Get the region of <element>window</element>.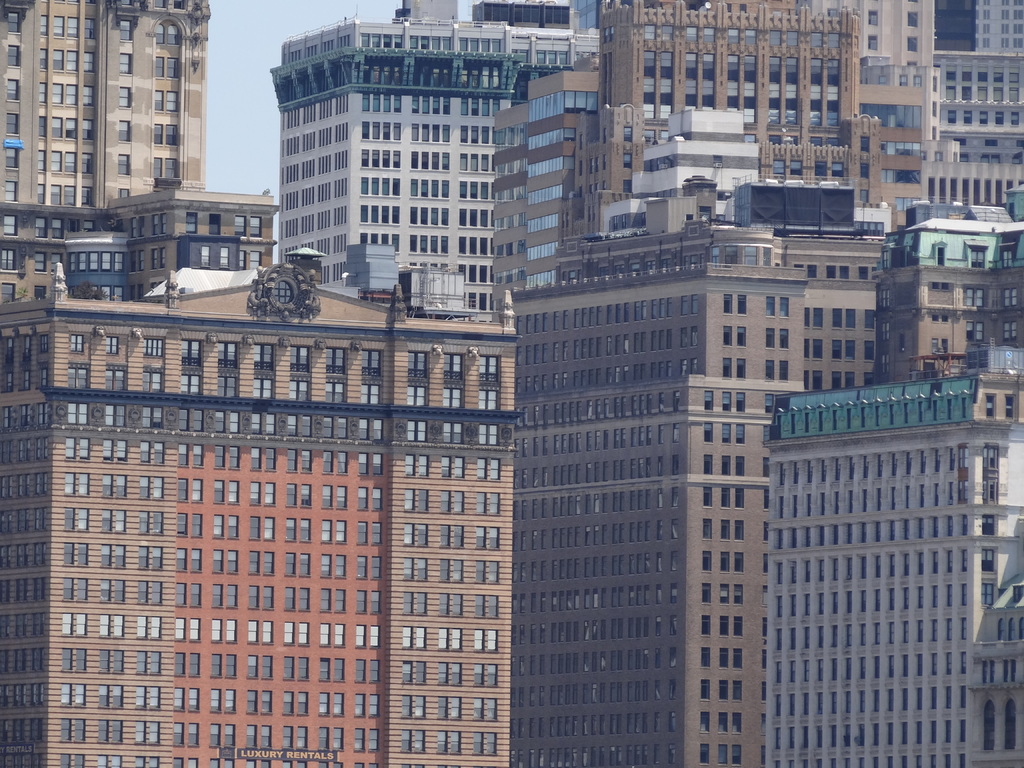
rect(403, 30, 456, 56).
